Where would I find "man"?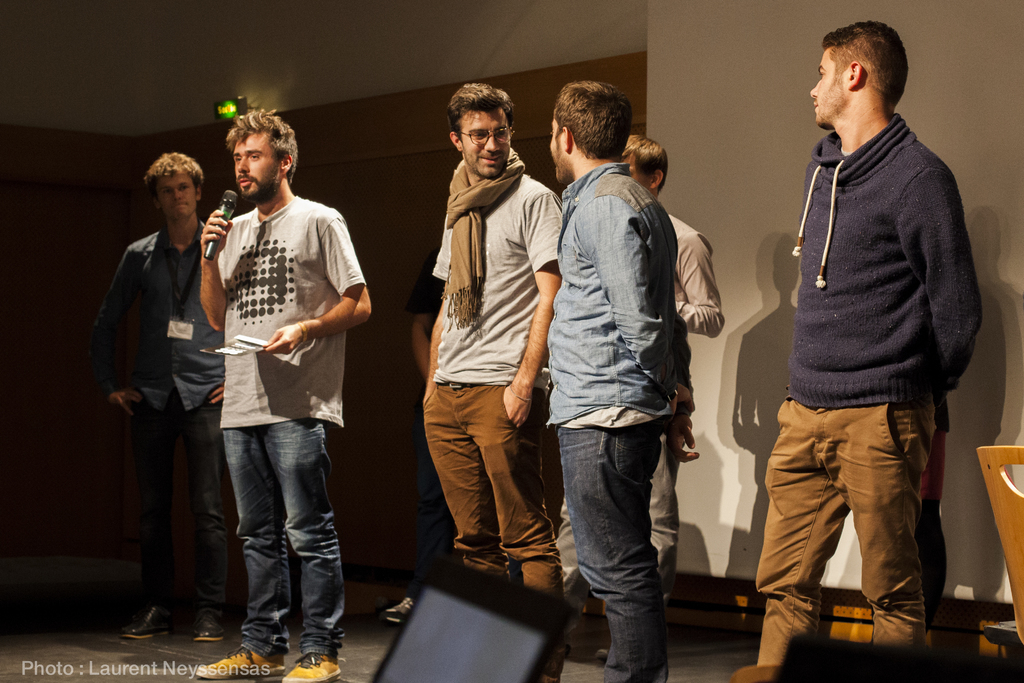
At 371, 228, 511, 627.
